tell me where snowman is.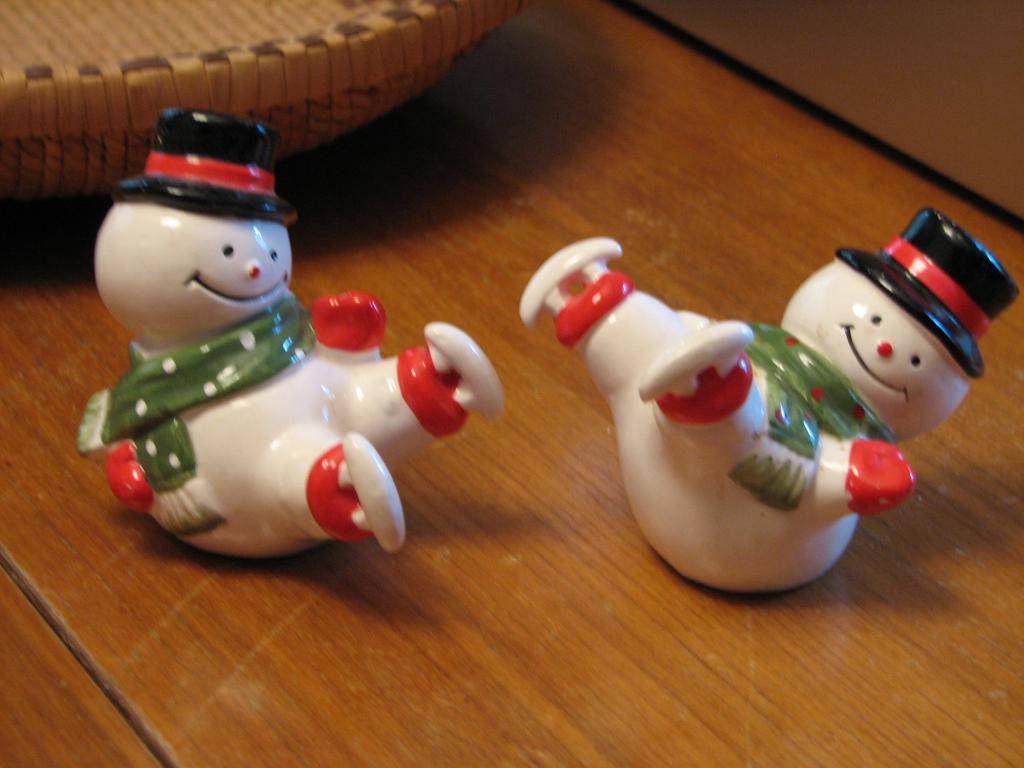
snowman is at rect(77, 110, 506, 559).
